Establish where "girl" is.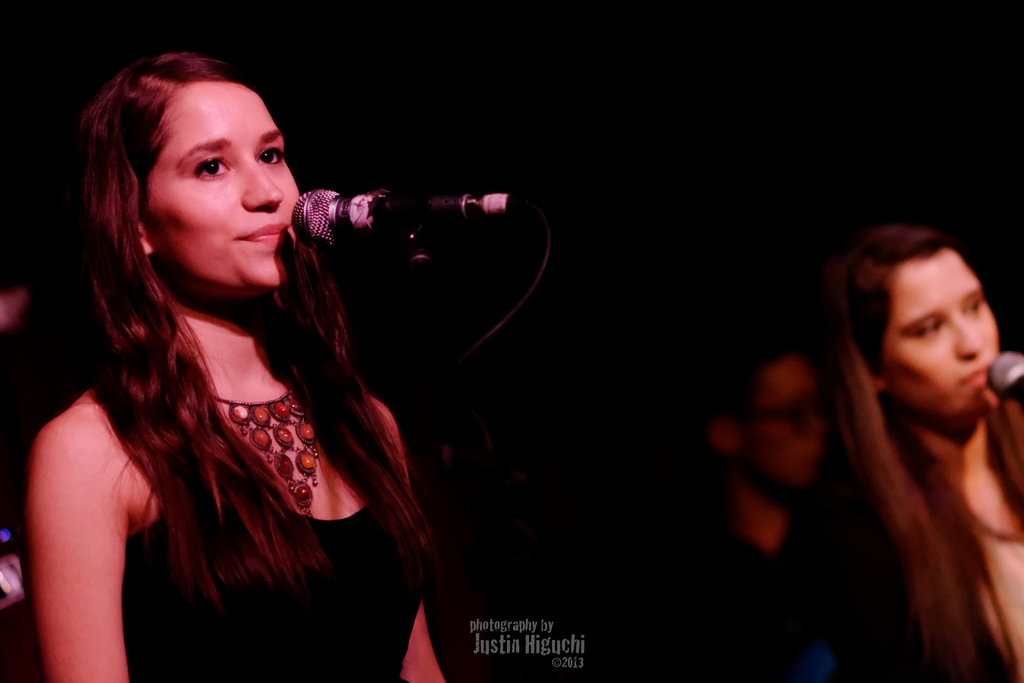
Established at (807,219,1023,682).
